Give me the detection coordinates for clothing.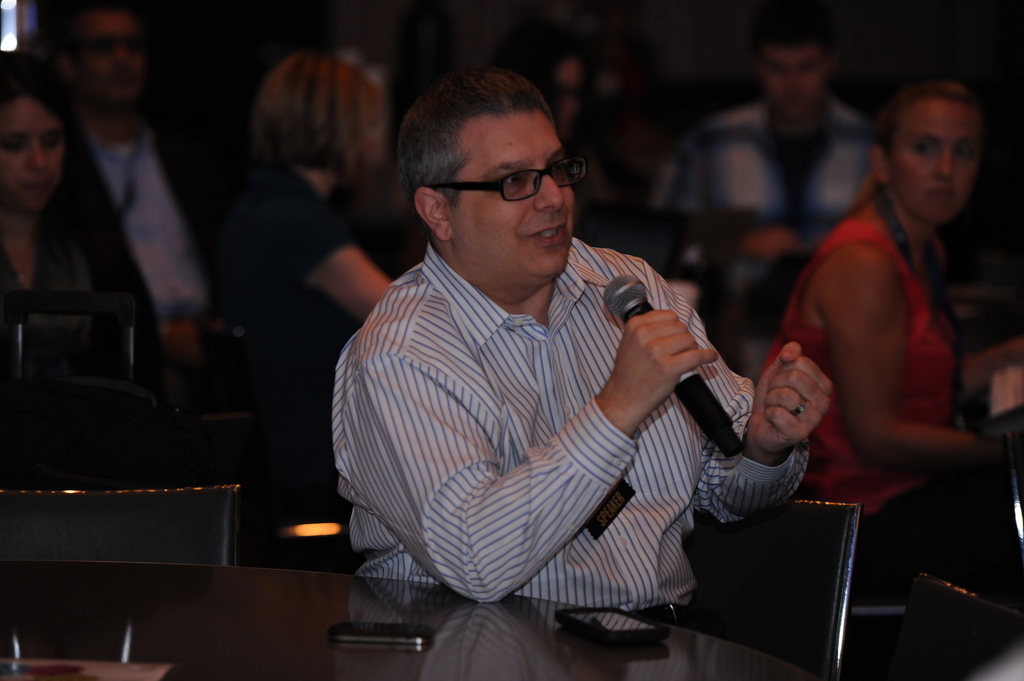
(211,150,365,326).
